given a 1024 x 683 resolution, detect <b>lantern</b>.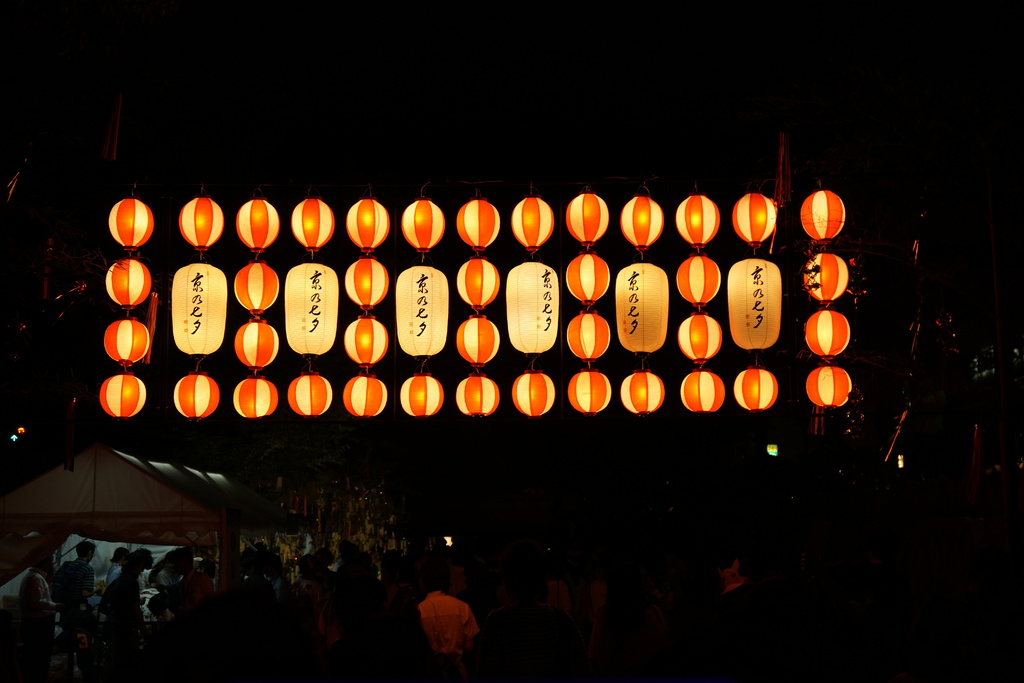
(803, 190, 844, 243).
